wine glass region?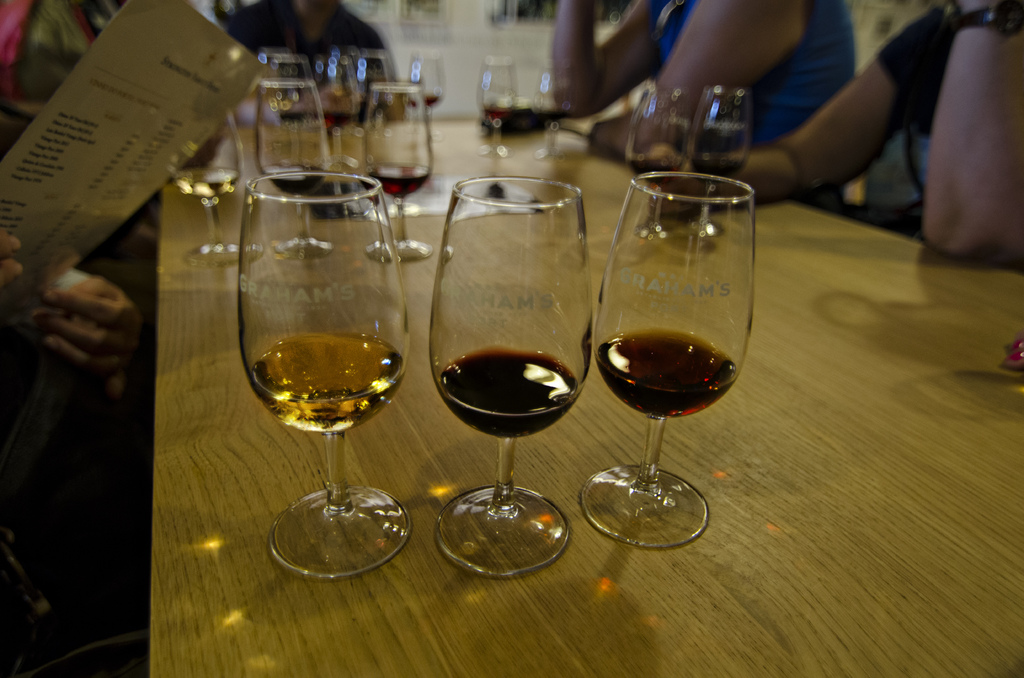
left=479, top=60, right=522, bottom=166
